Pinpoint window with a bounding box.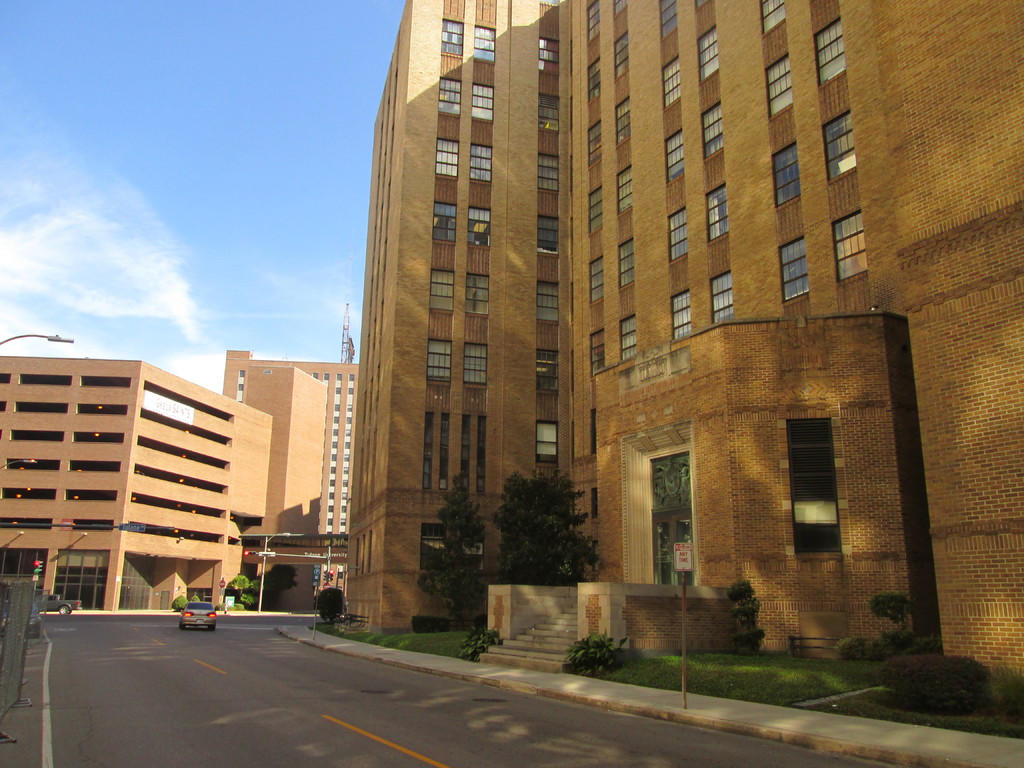
x1=705, y1=184, x2=728, y2=241.
